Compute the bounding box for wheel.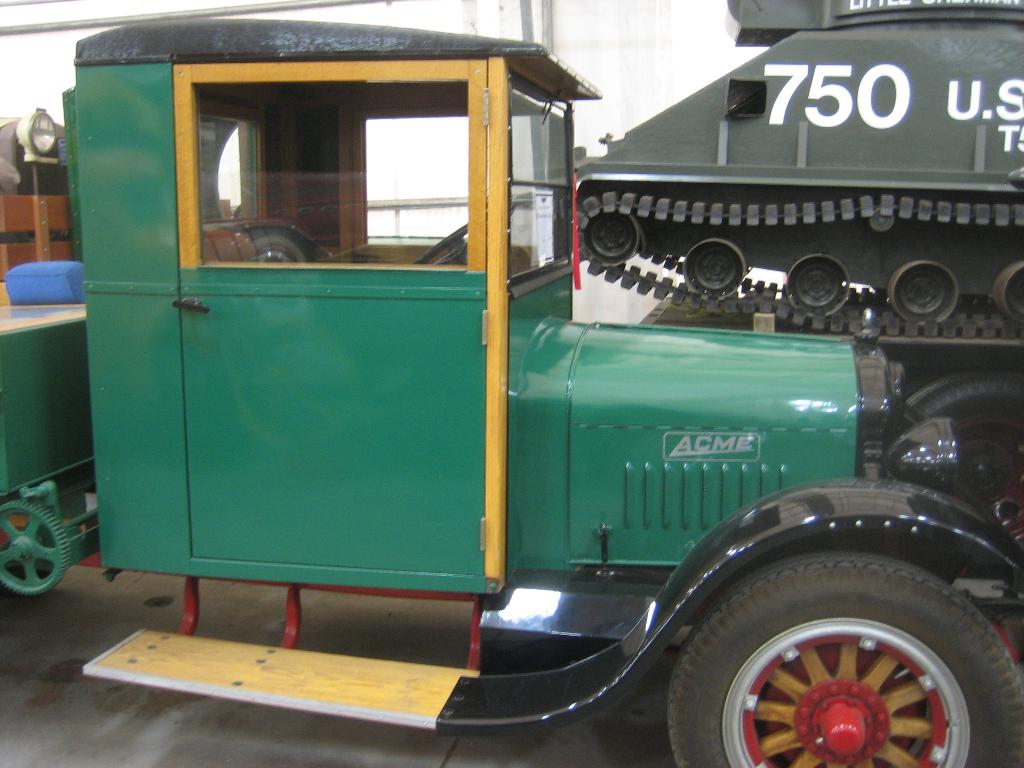
x1=657, y1=561, x2=1003, y2=759.
